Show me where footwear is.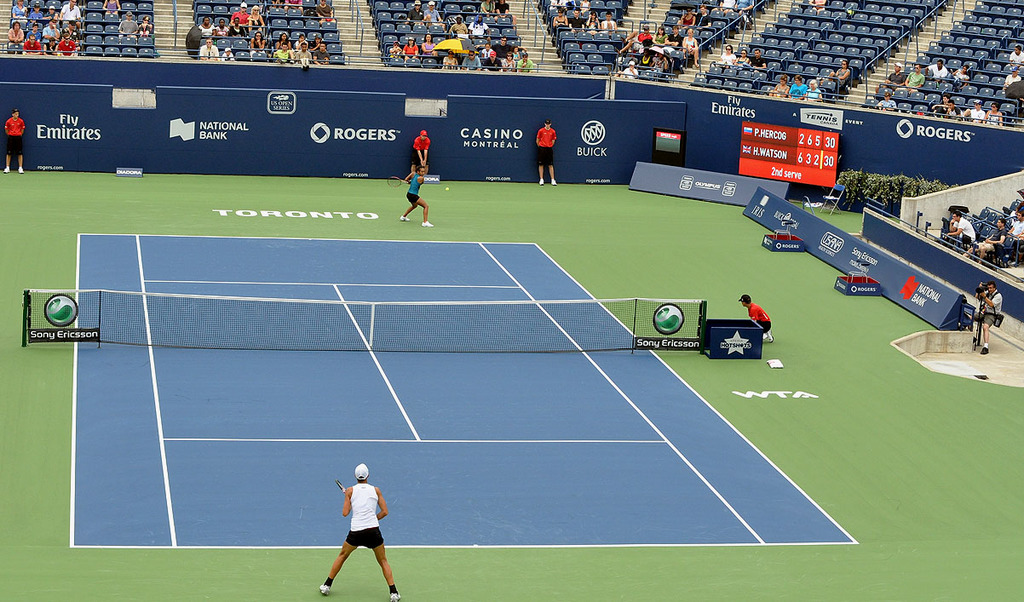
footwear is at [6, 167, 11, 175].
